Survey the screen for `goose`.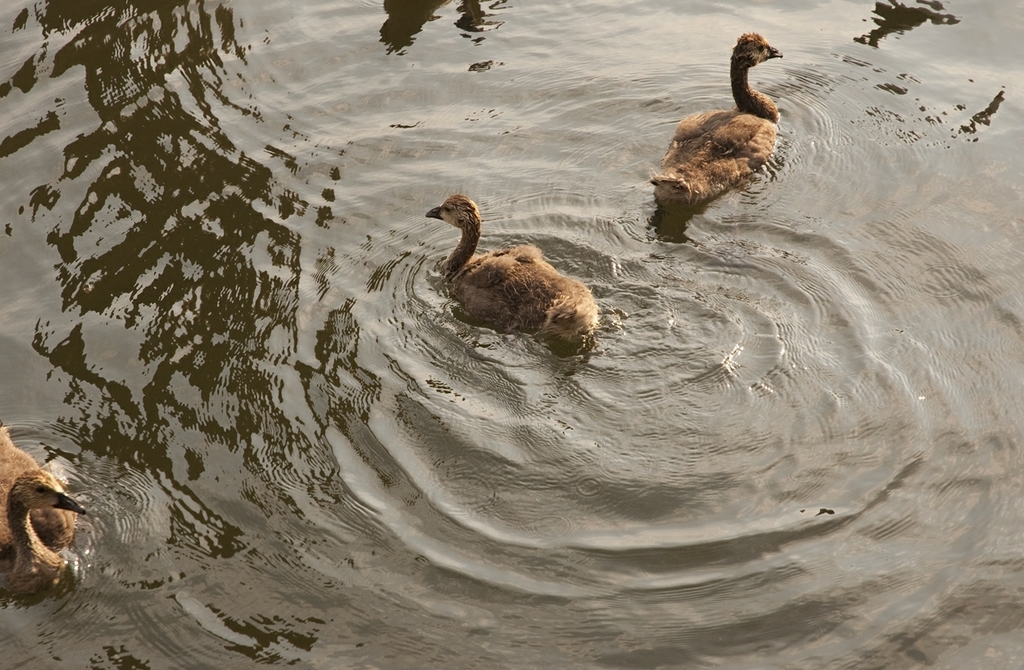
Survey found: x1=650, y1=25, x2=782, y2=206.
